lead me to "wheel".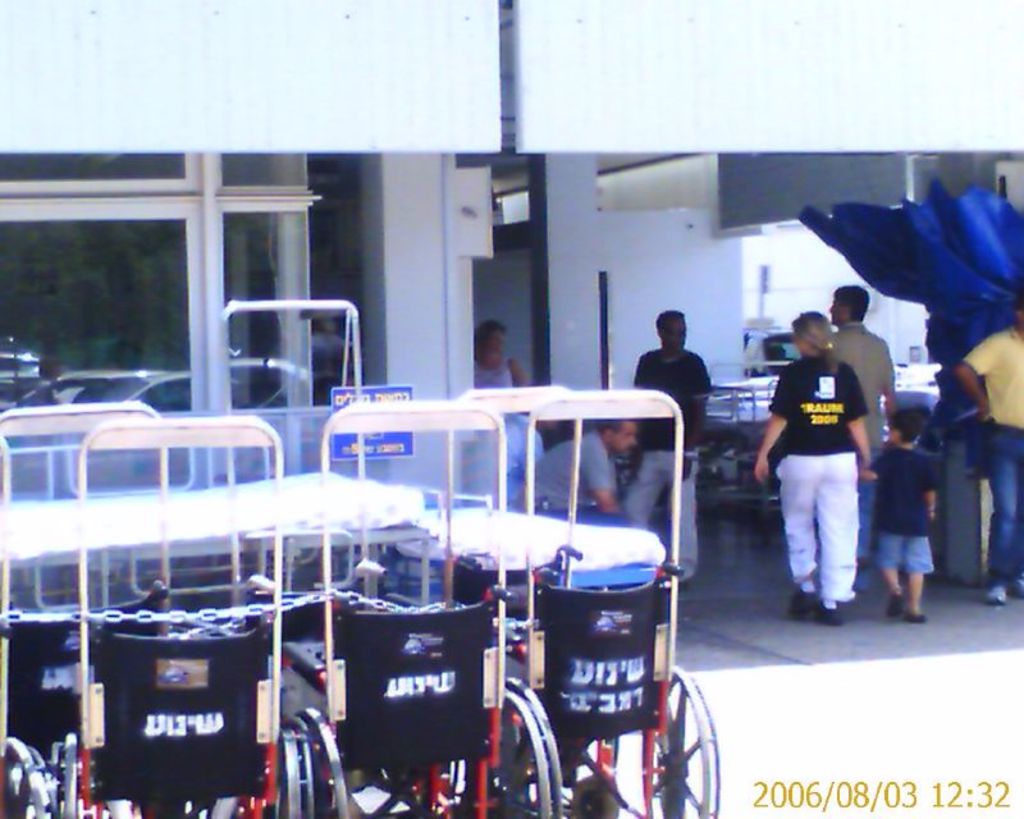
Lead to locate(503, 676, 561, 818).
